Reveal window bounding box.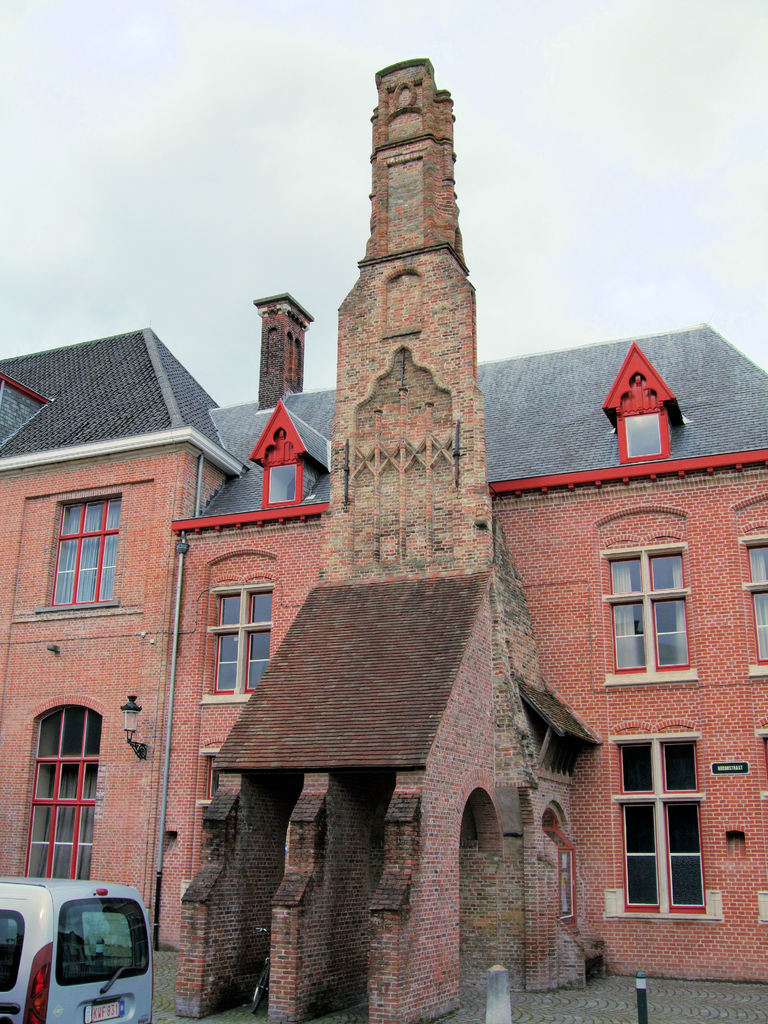
Revealed: (198, 548, 282, 700).
